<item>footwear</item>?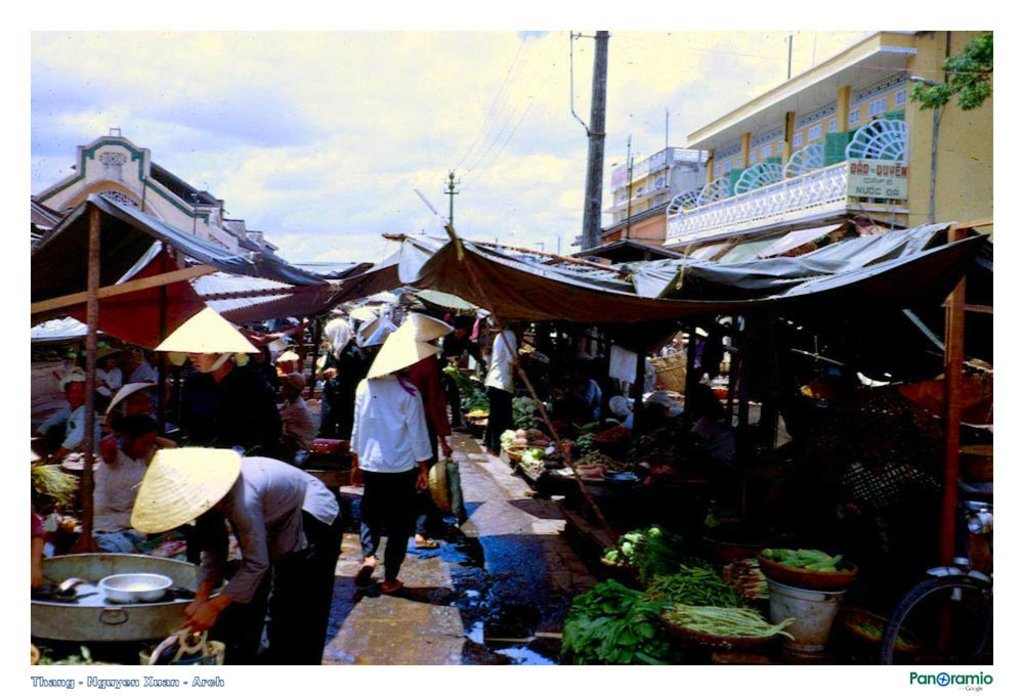
{"left": 355, "top": 567, "right": 373, "bottom": 586}
